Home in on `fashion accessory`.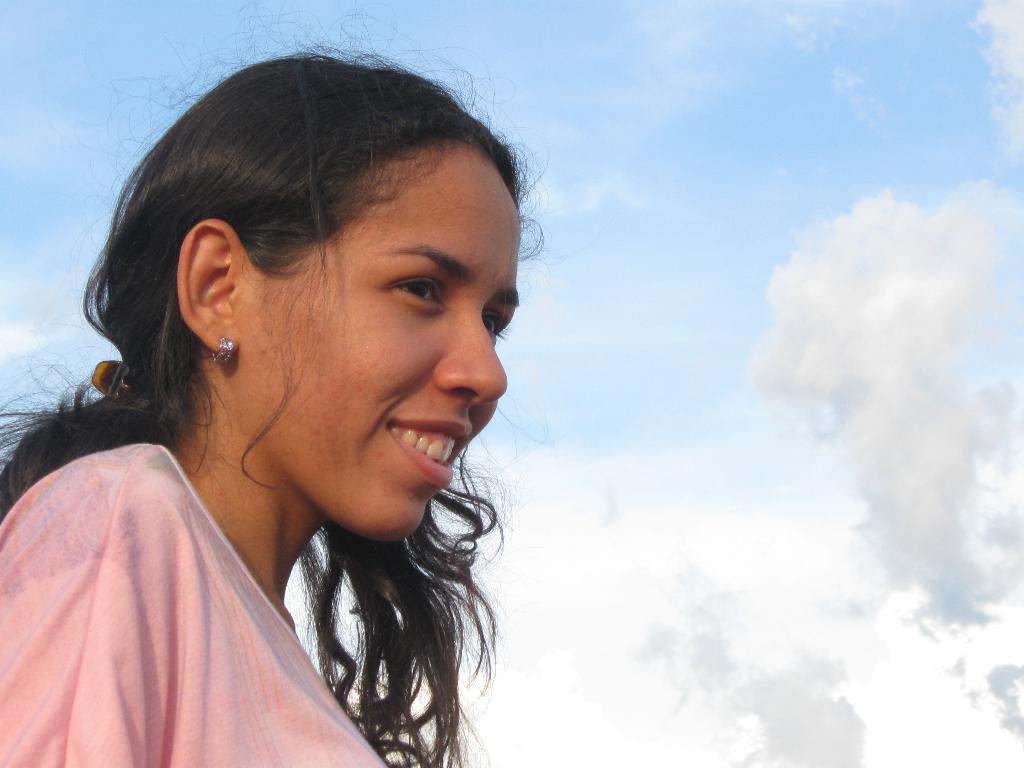
Homed in at <bbox>92, 359, 136, 401</bbox>.
